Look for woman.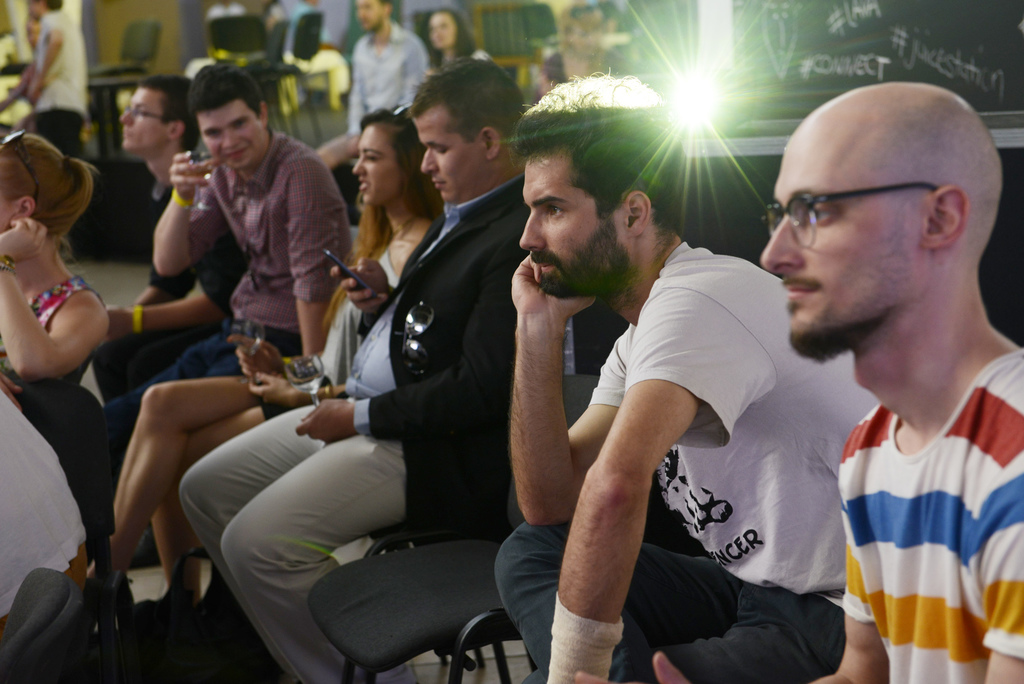
Found: BBox(0, 127, 100, 386).
